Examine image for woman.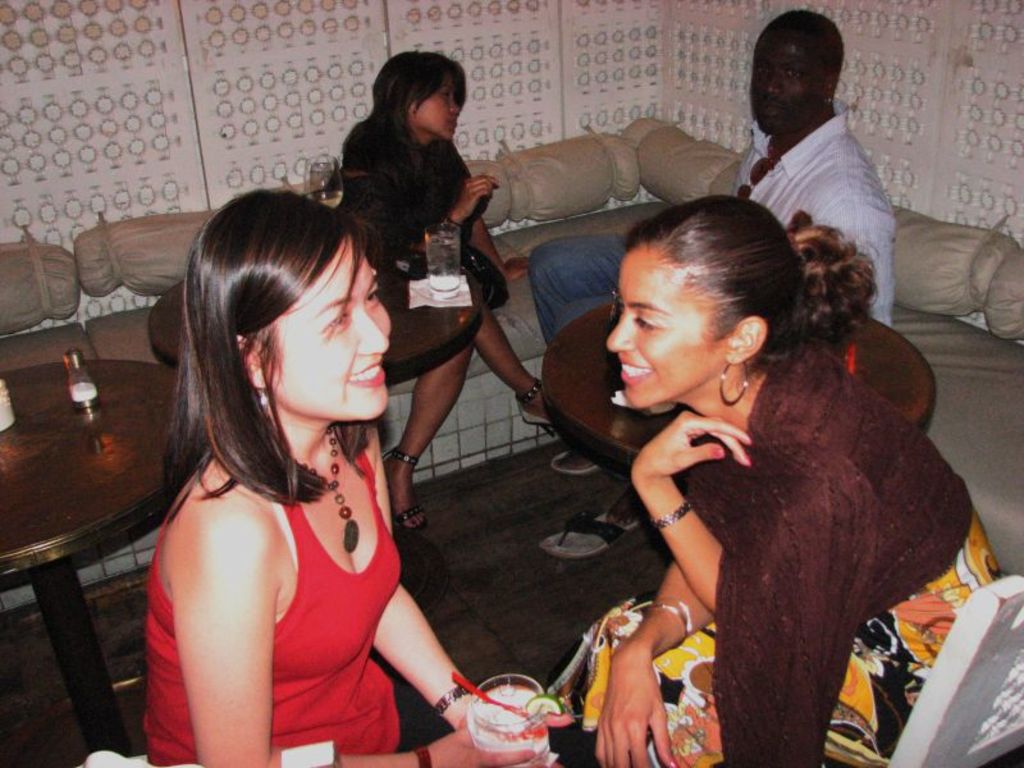
Examination result: region(559, 177, 940, 762).
